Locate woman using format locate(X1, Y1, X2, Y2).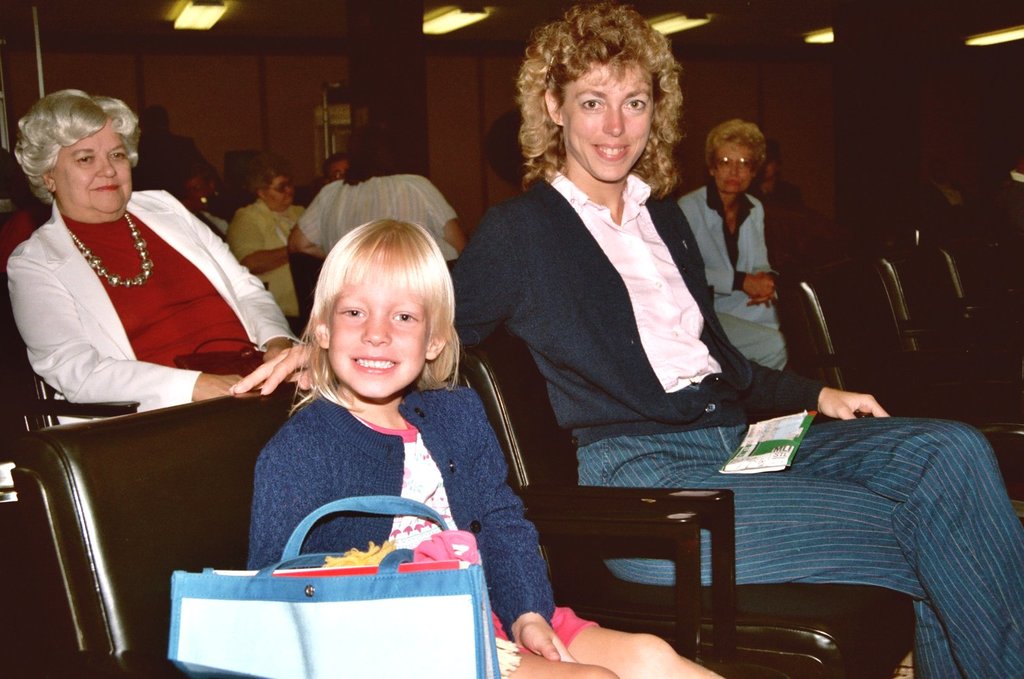
locate(6, 83, 314, 430).
